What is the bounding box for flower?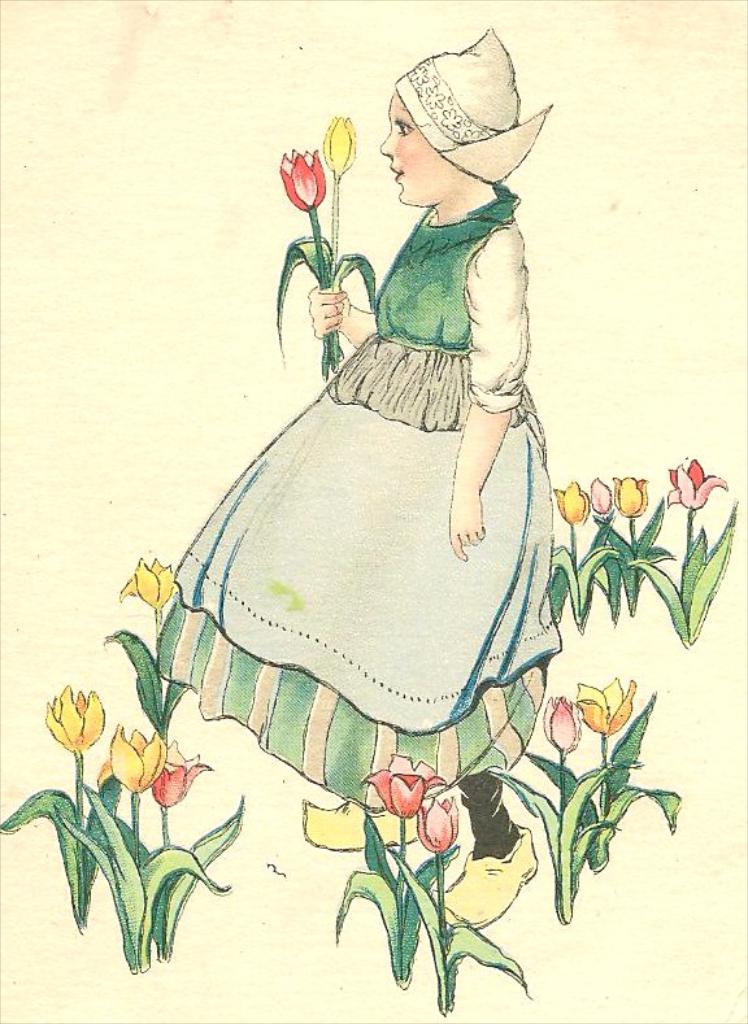
x1=48, y1=685, x2=100, y2=753.
